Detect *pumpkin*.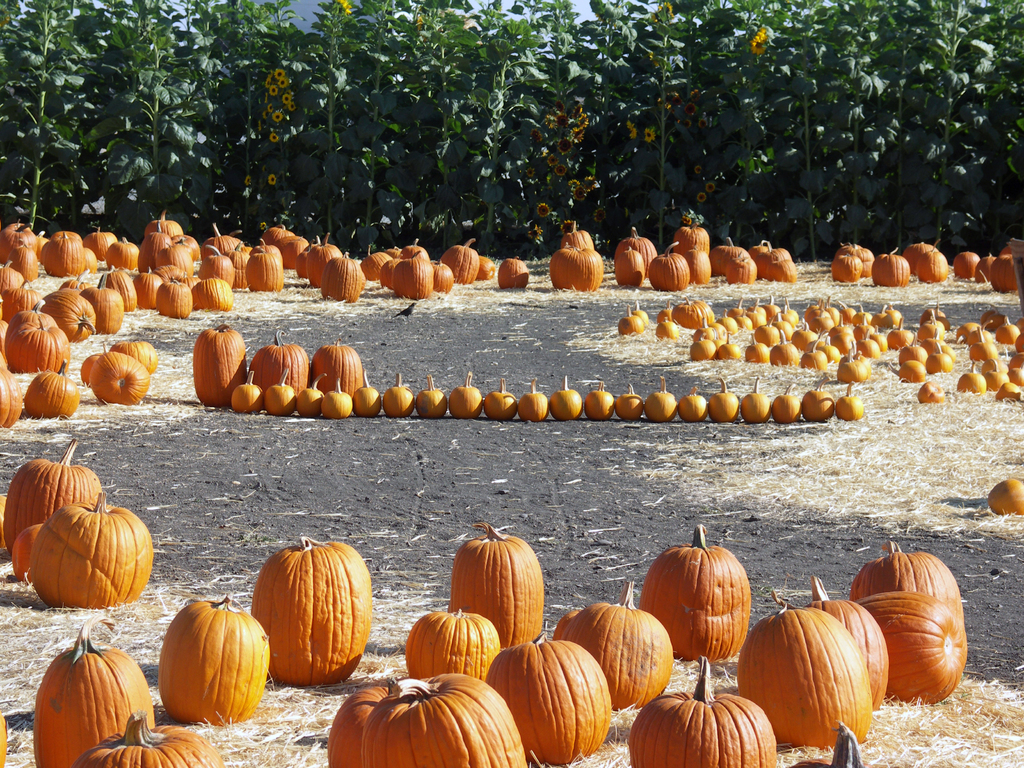
Detected at select_region(986, 477, 1023, 516).
